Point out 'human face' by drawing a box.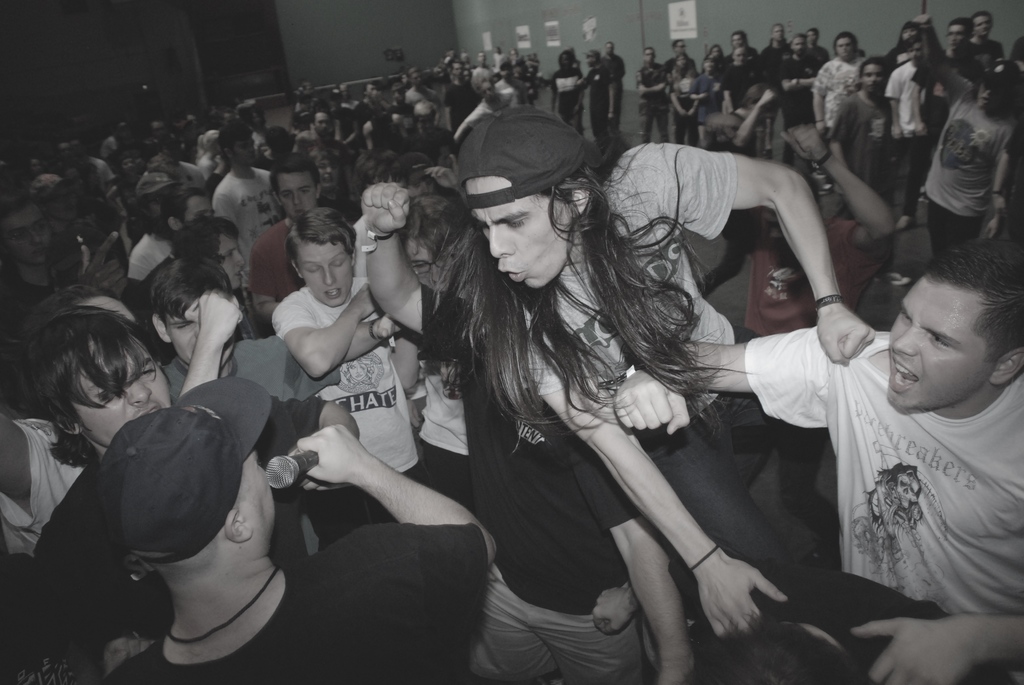
[974,81,994,106].
